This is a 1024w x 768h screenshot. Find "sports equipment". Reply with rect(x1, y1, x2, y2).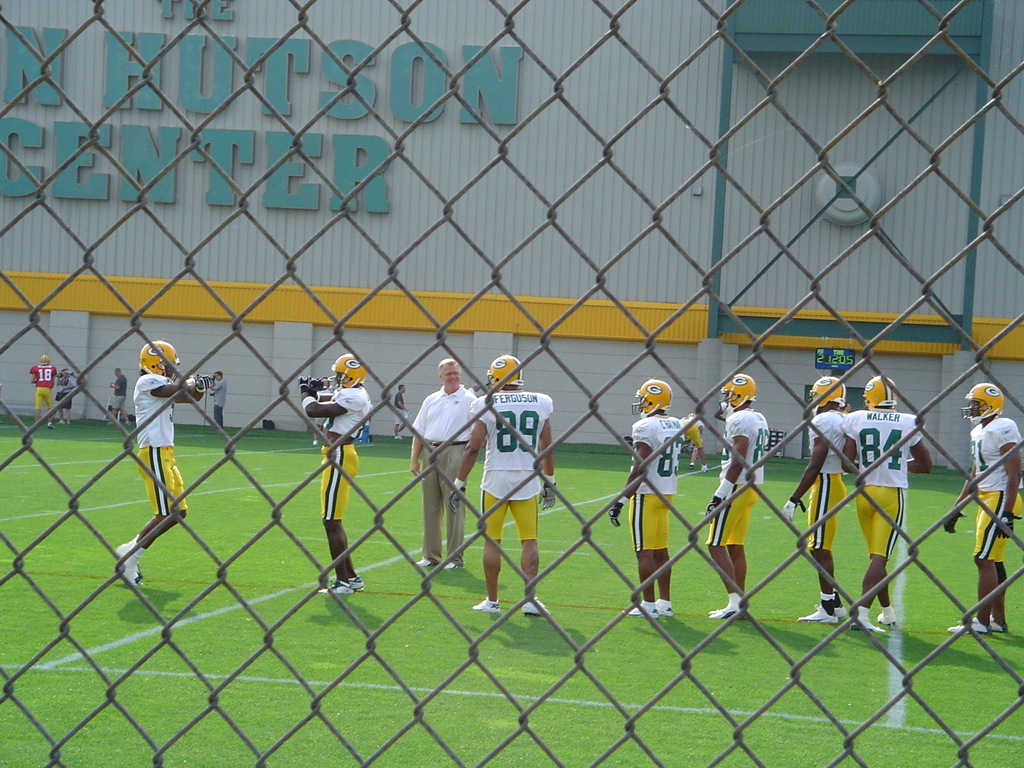
rect(781, 497, 806, 524).
